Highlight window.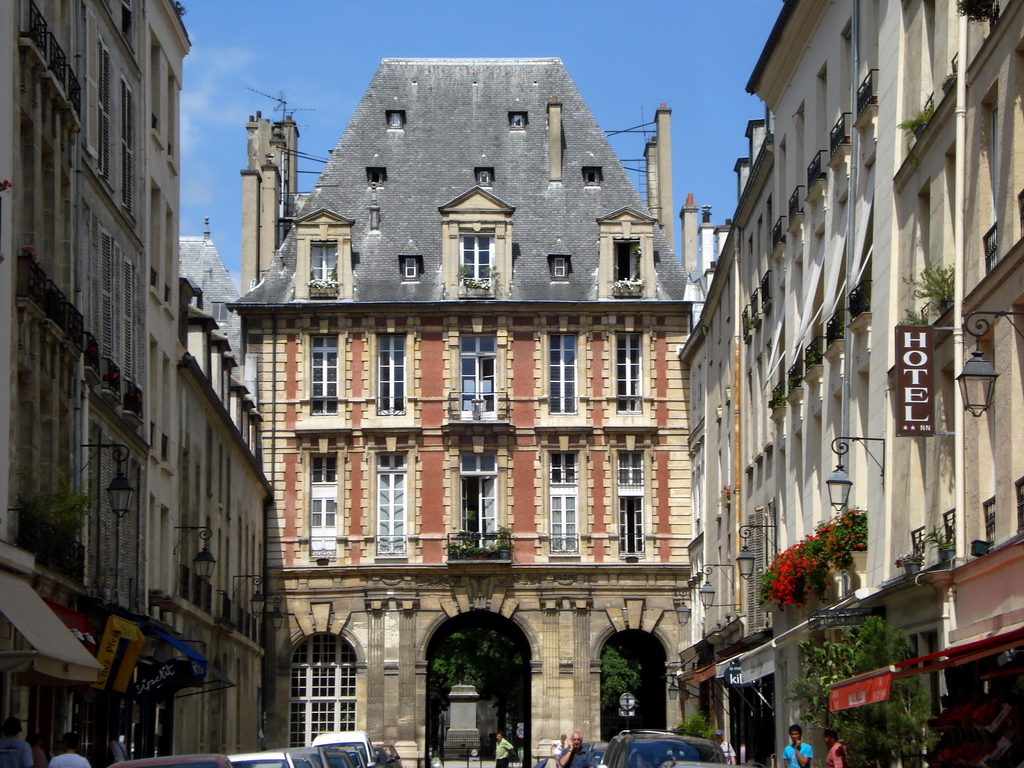
Highlighted region: crop(455, 334, 493, 428).
